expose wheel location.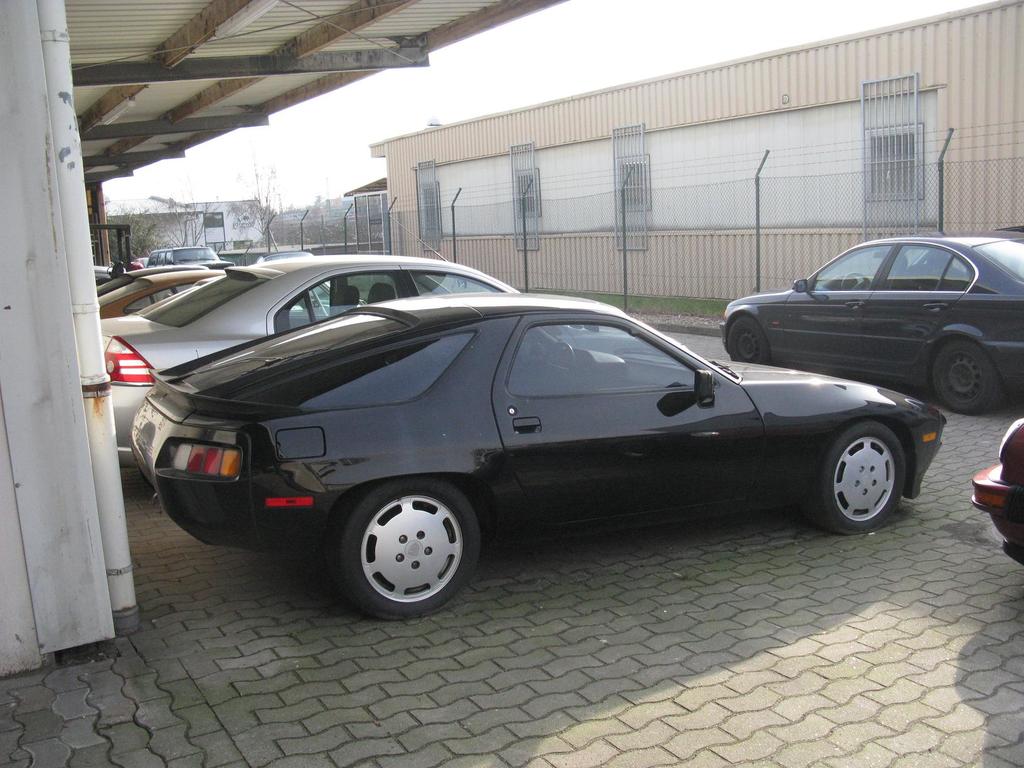
Exposed at 332 487 484 609.
